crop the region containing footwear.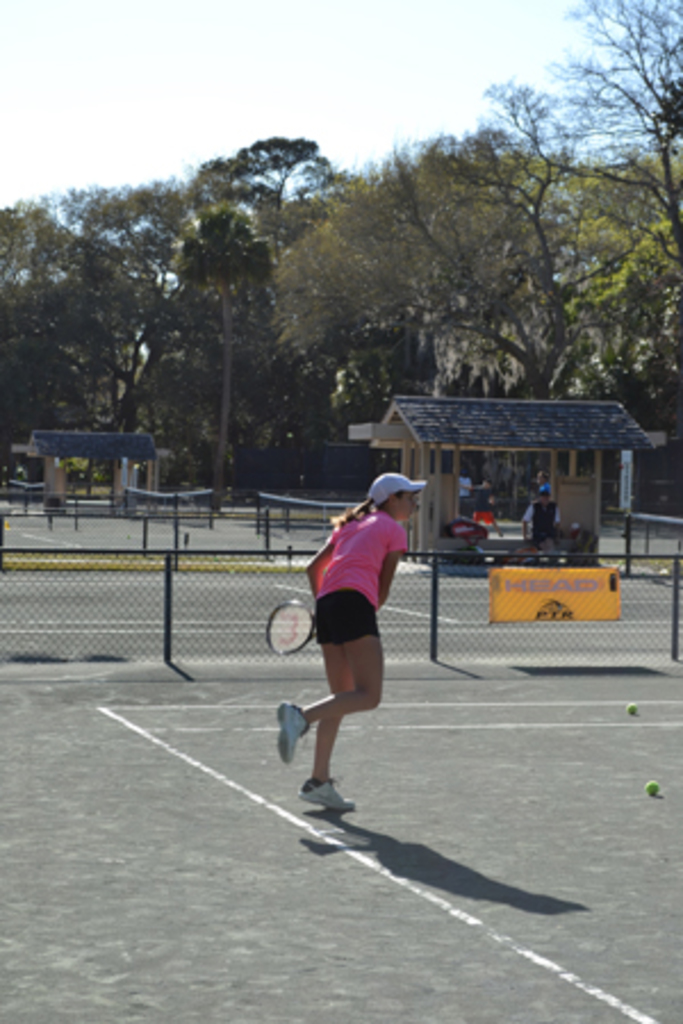
Crop region: [x1=291, y1=755, x2=364, y2=812].
